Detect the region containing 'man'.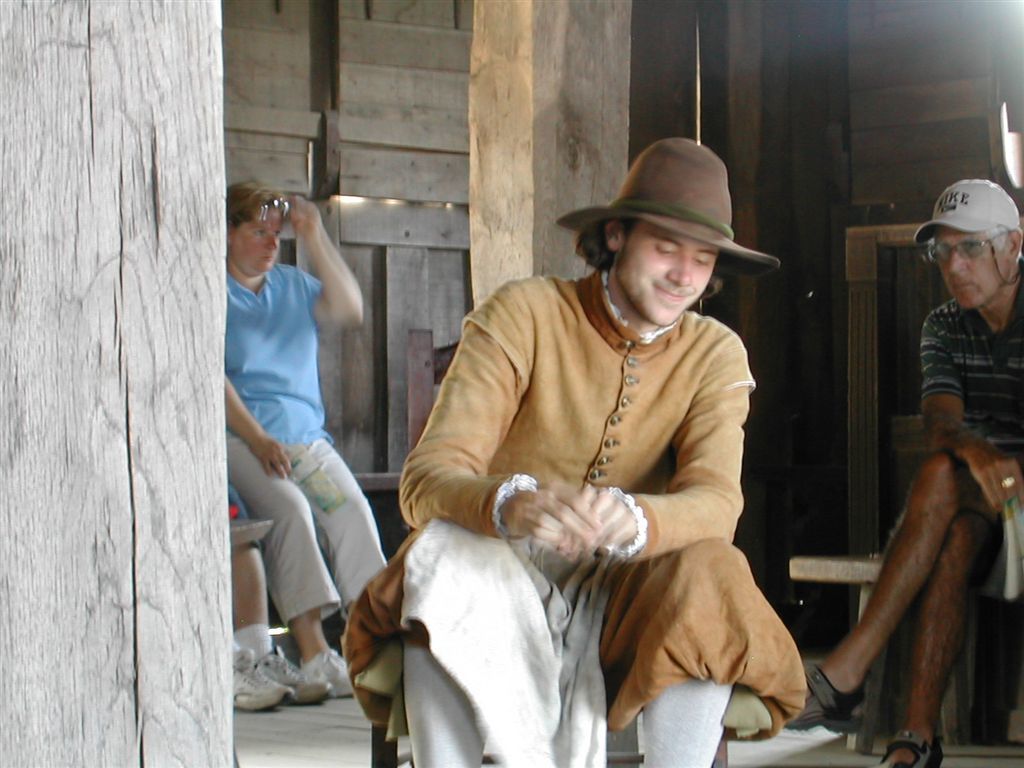
[left=785, top=177, right=1023, bottom=767].
